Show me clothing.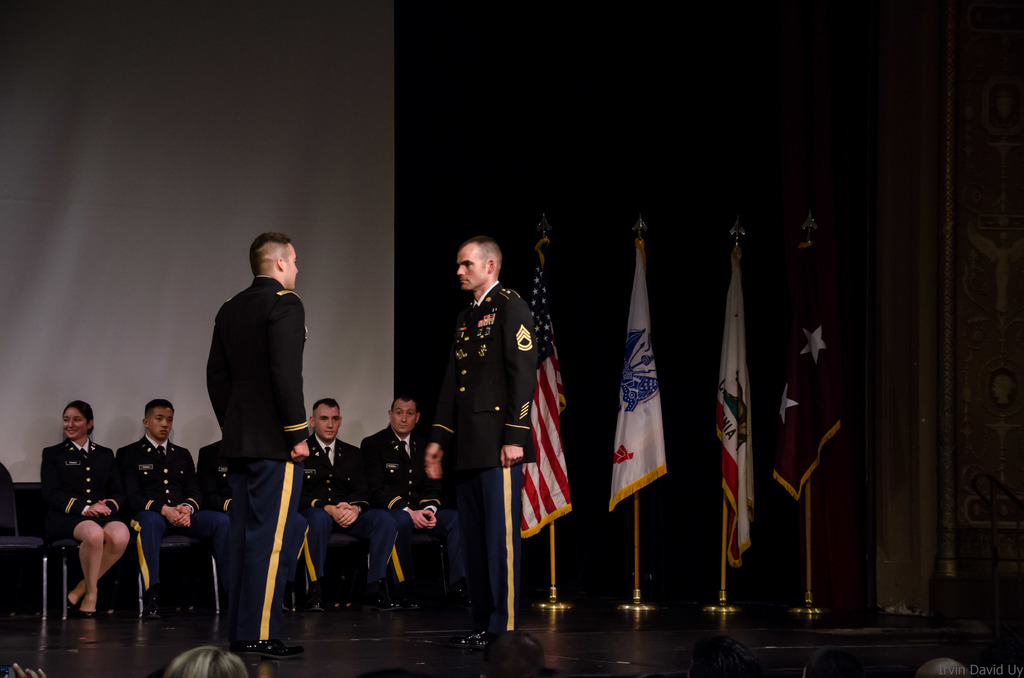
clothing is here: BBox(299, 511, 397, 597).
